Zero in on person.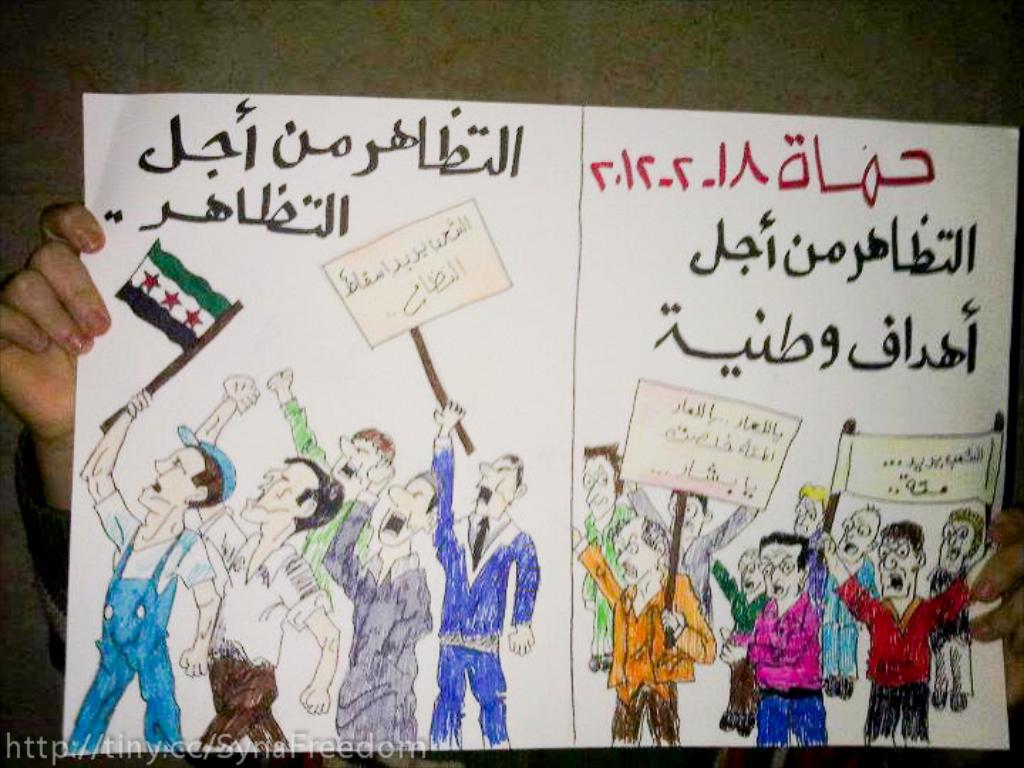
Zeroed in: <bbox>721, 530, 825, 750</bbox>.
